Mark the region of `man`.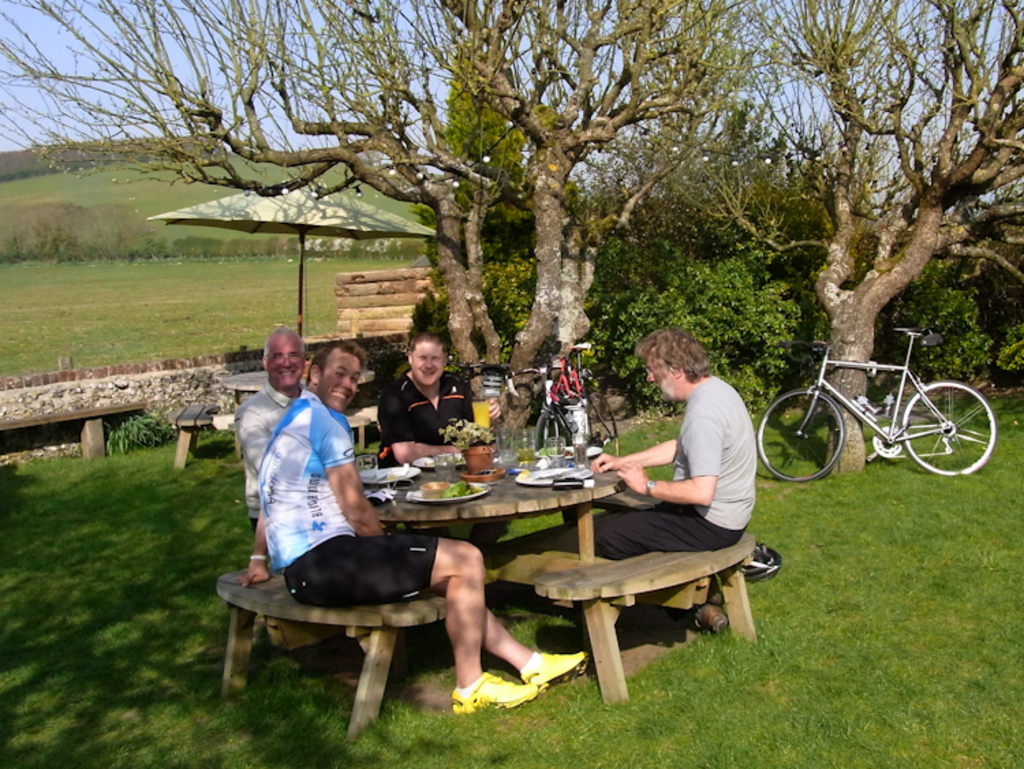
Region: (left=258, top=344, right=583, bottom=710).
